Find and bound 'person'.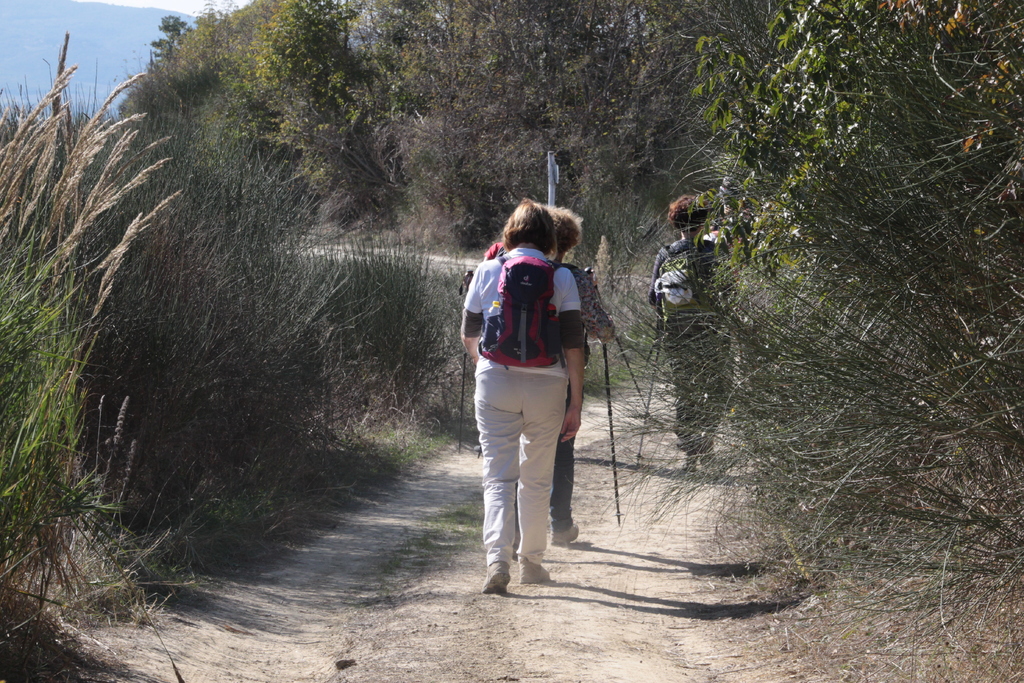
Bound: rect(467, 205, 618, 544).
